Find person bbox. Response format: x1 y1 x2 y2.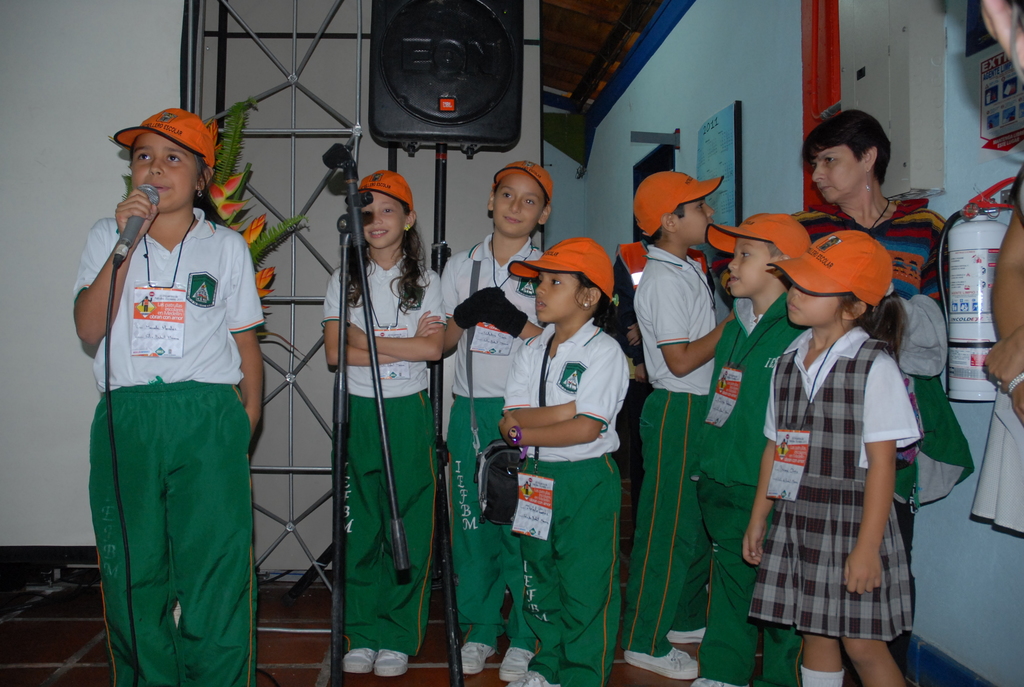
73 101 257 686.
